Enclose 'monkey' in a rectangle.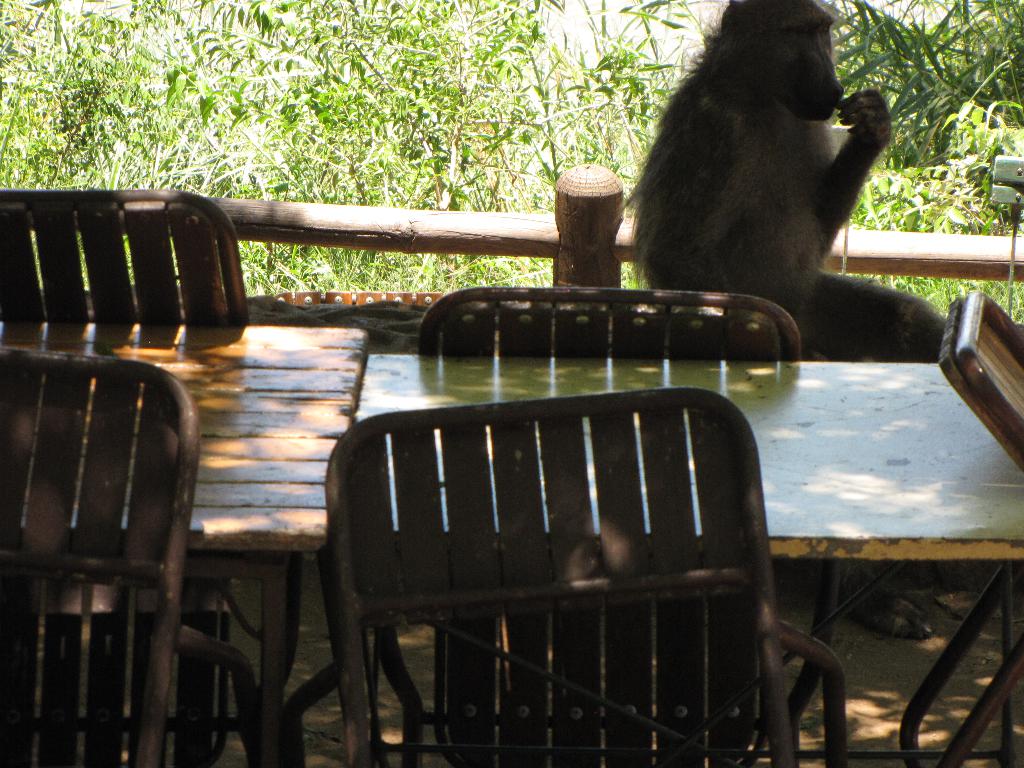
BBox(621, 3, 918, 340).
